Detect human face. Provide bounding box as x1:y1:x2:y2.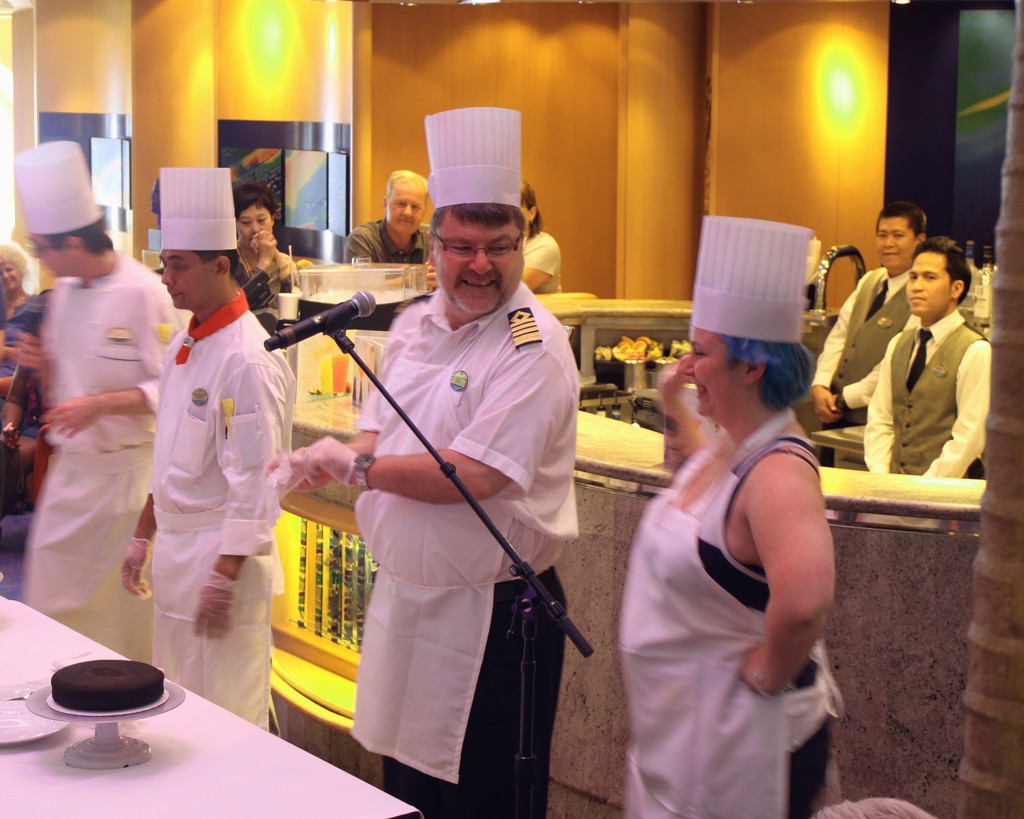
236:197:271:252.
